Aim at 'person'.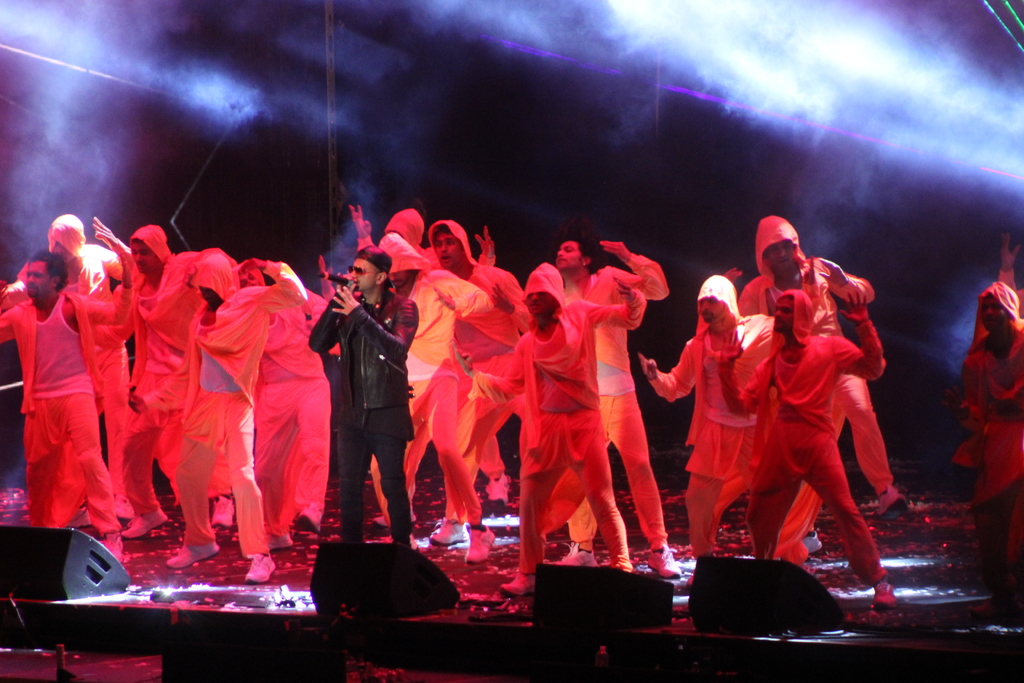
Aimed at (left=164, top=254, right=310, bottom=593).
